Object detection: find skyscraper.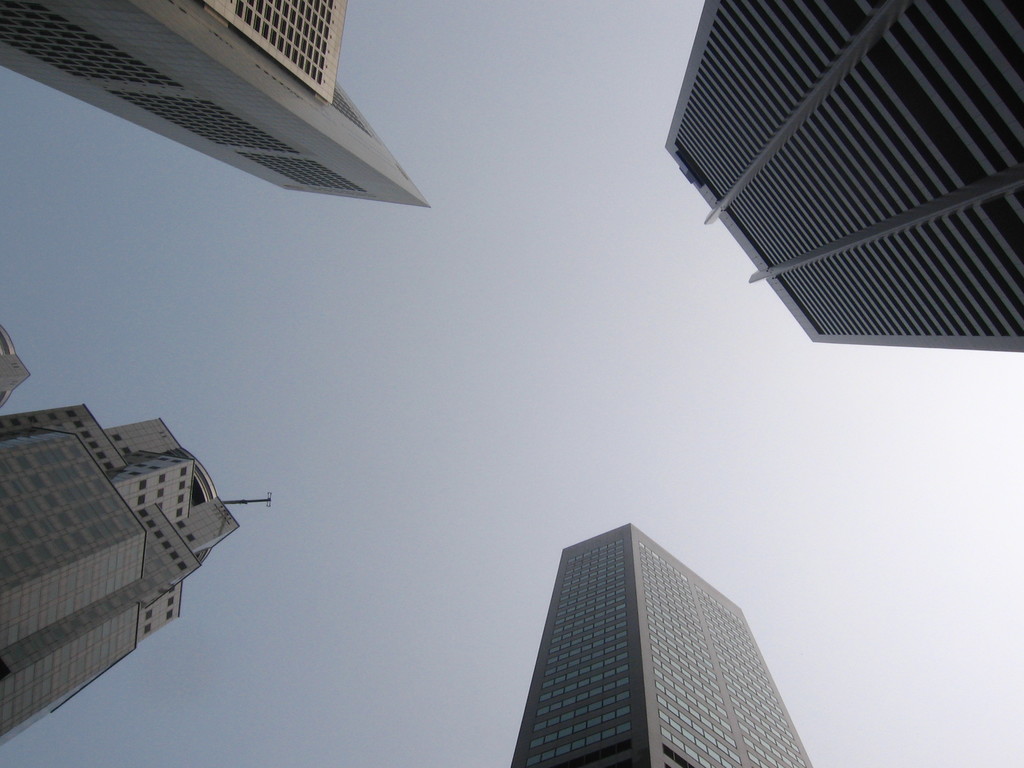
left=0, top=405, right=275, bottom=744.
